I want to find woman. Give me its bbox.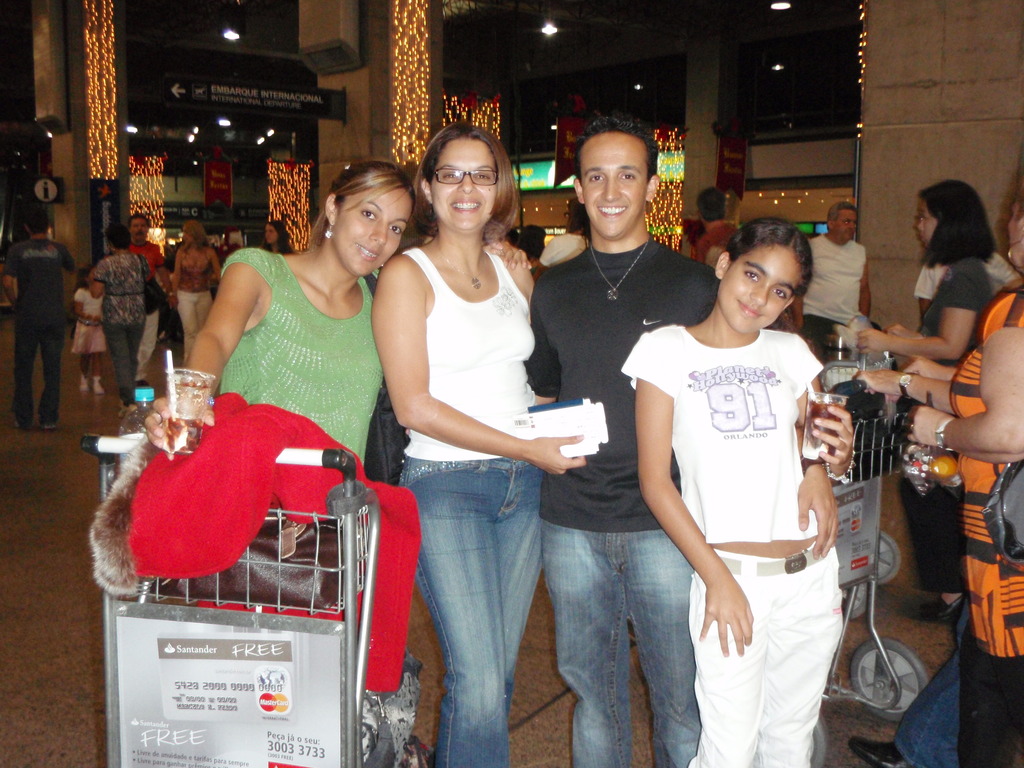
[620,216,842,767].
